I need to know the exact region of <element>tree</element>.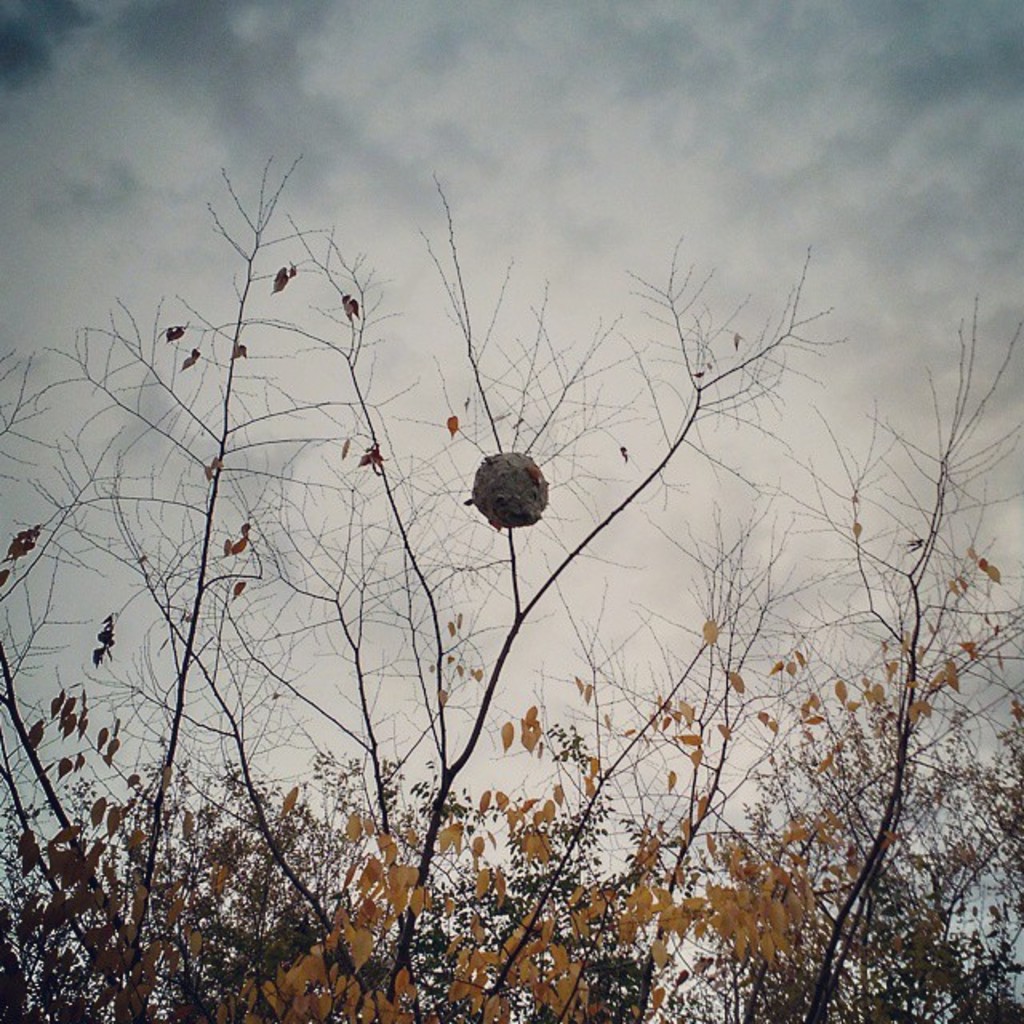
Region: 0:114:1023:1023.
